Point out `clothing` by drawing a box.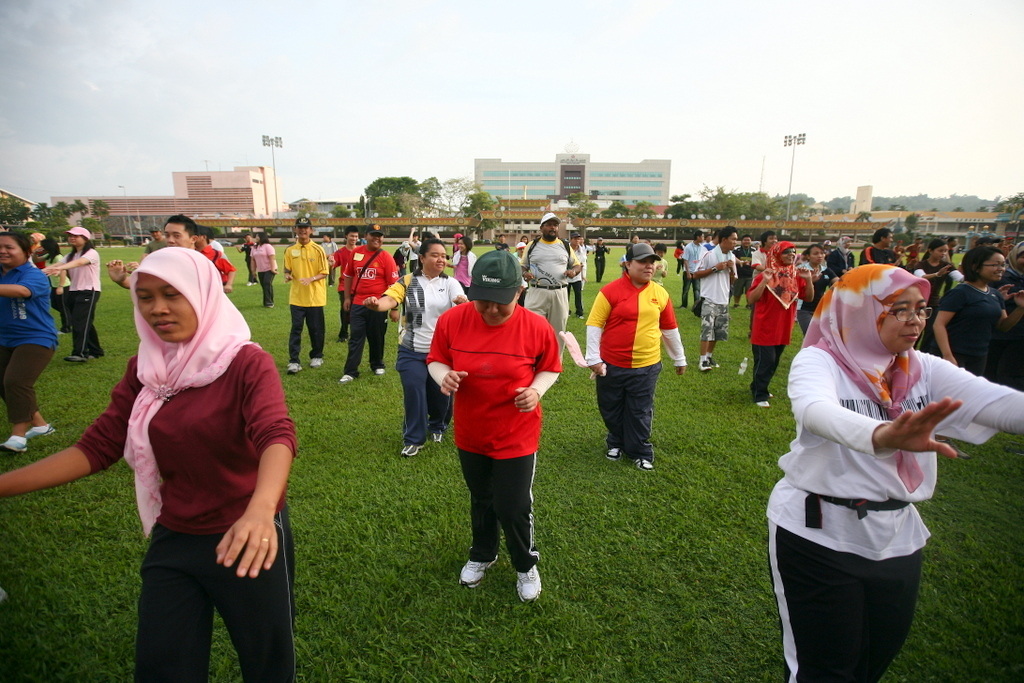
Rect(33, 251, 69, 326).
